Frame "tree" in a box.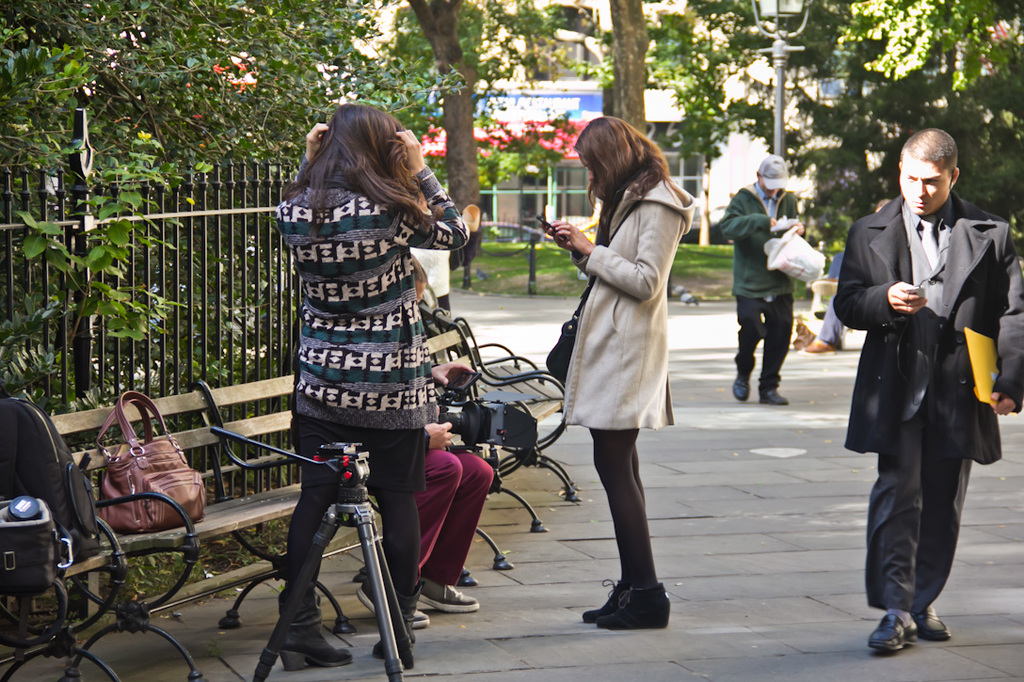
box(400, 0, 483, 238).
